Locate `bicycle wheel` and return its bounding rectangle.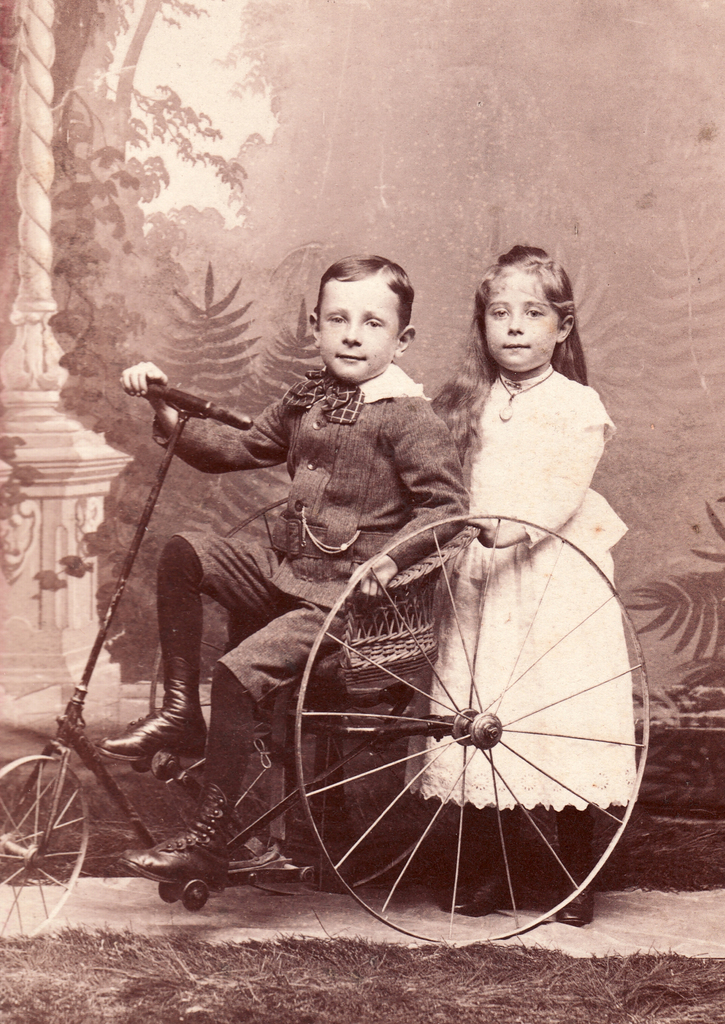
[0, 757, 88, 942].
